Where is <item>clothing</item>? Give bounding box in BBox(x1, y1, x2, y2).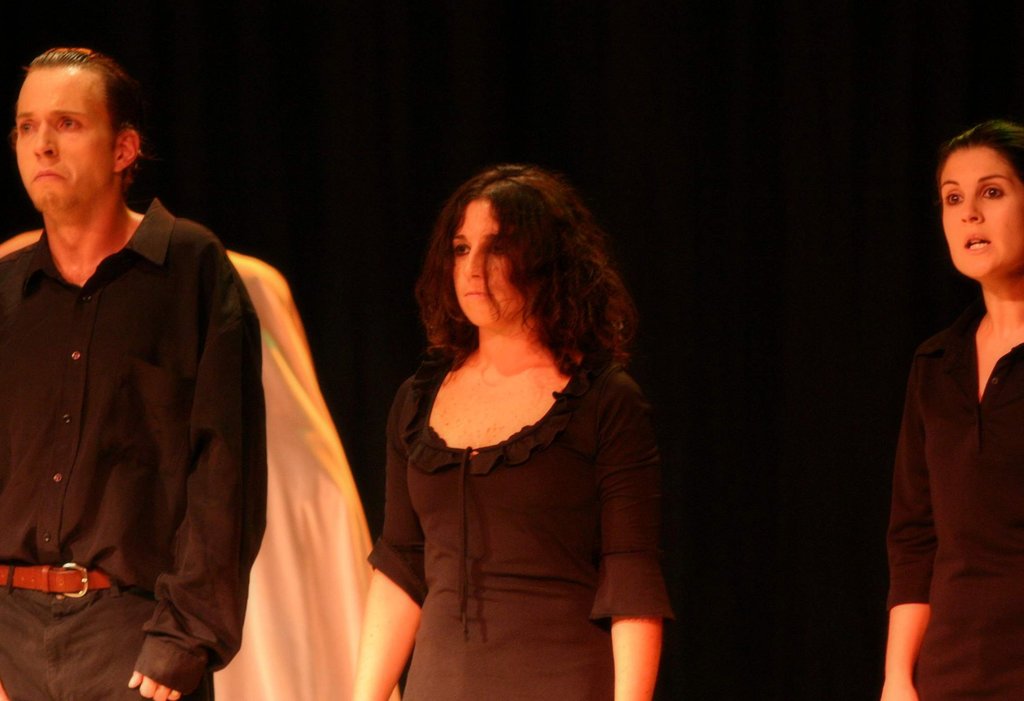
BBox(0, 147, 306, 686).
